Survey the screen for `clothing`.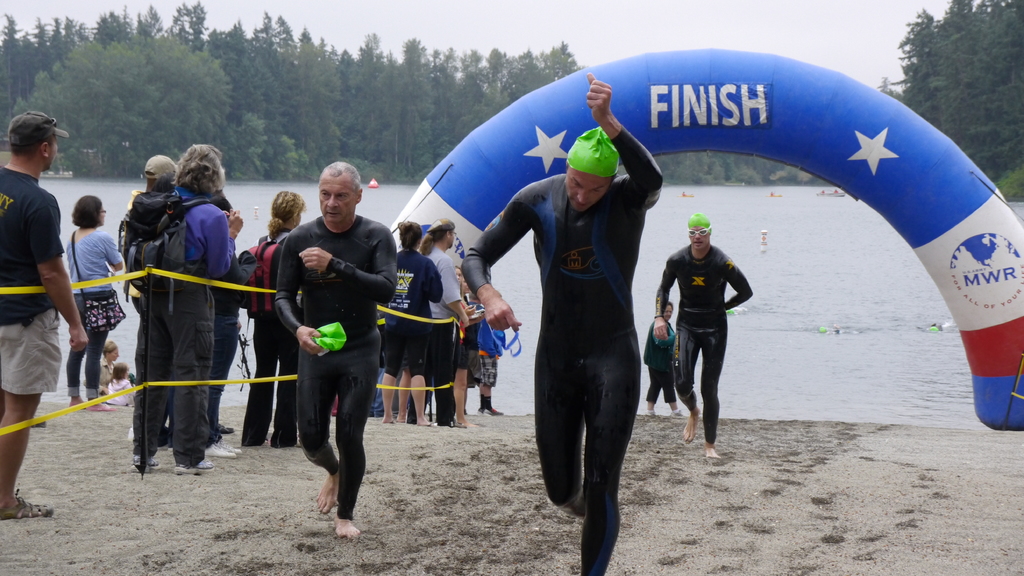
Survey found: <region>130, 181, 239, 468</region>.
